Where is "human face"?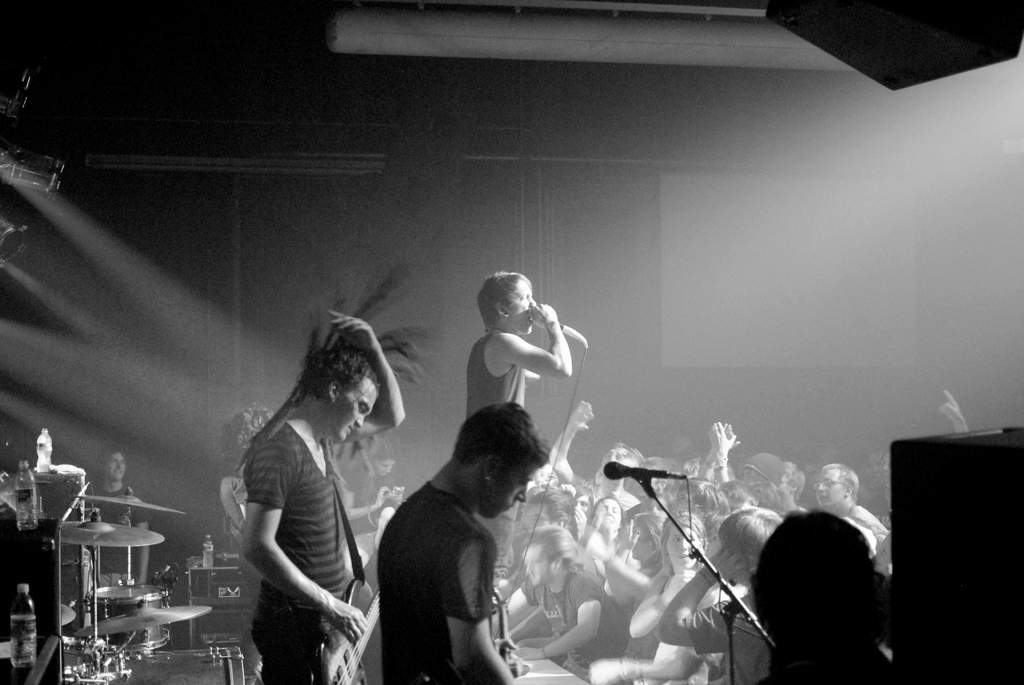
[503,276,534,332].
